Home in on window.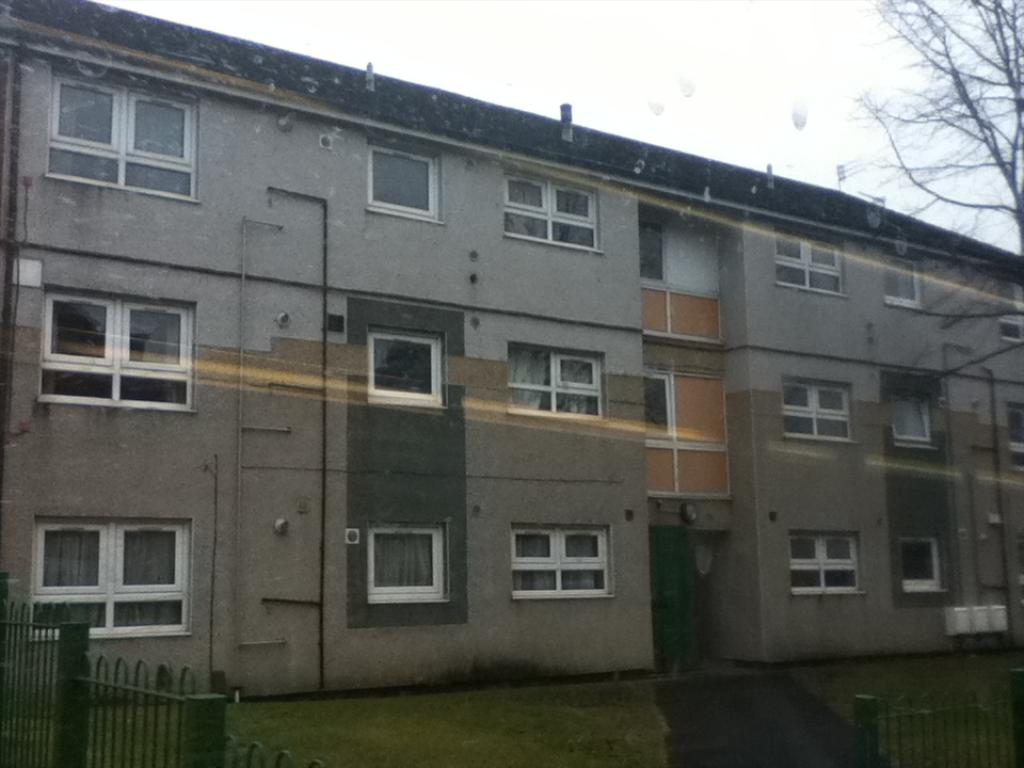
Homed in at rect(363, 334, 444, 406).
